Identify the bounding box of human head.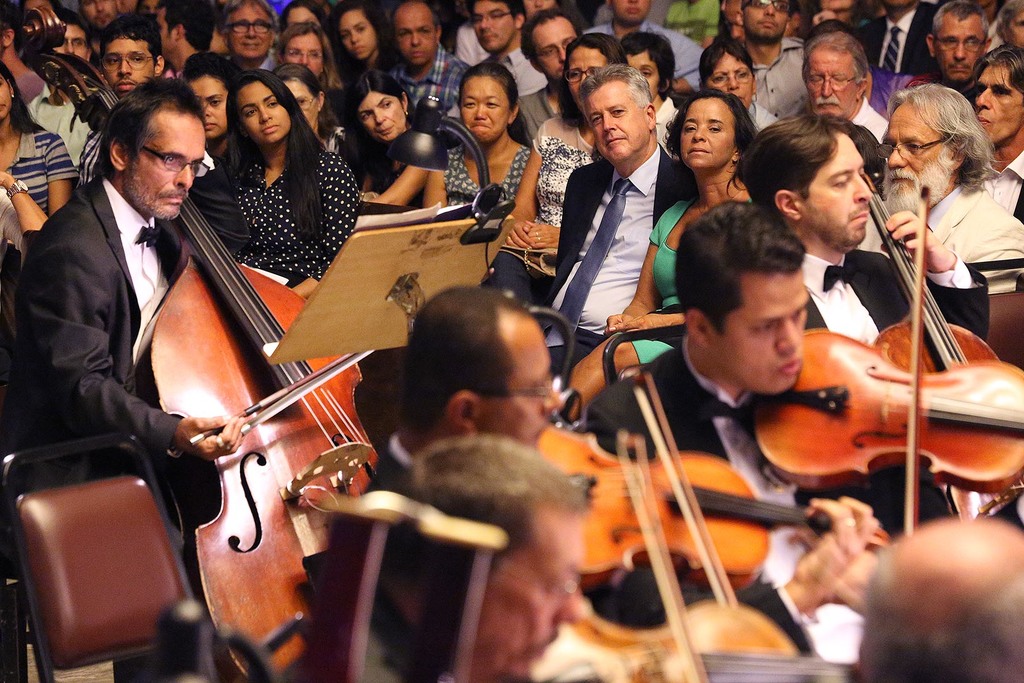
101:83:202:217.
